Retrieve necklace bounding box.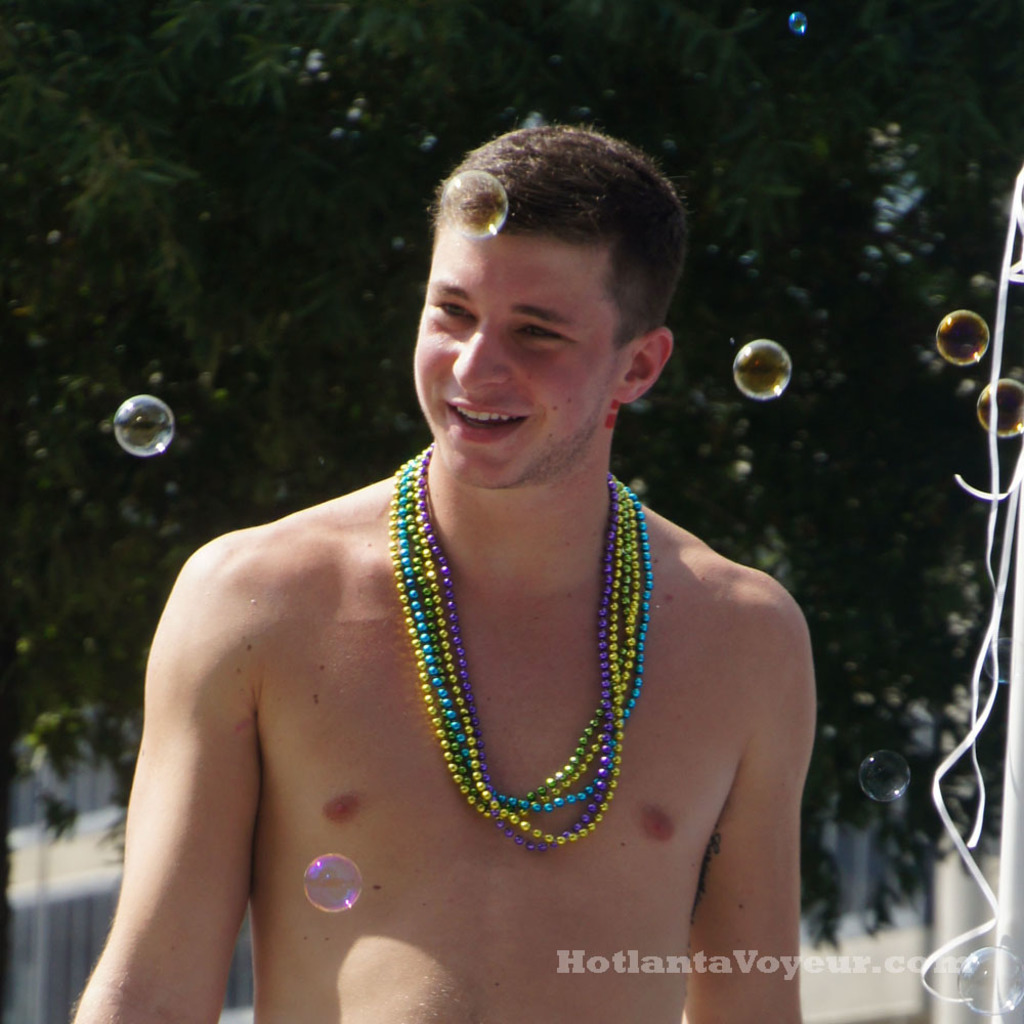
Bounding box: <region>366, 467, 706, 896</region>.
